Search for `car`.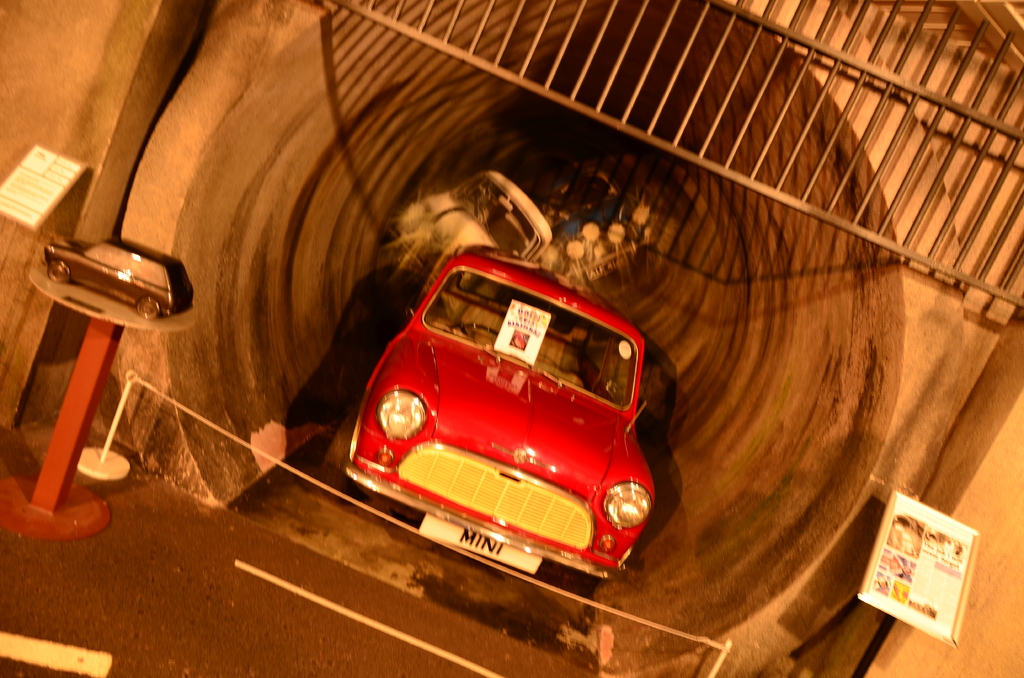
Found at (x1=346, y1=234, x2=655, y2=602).
